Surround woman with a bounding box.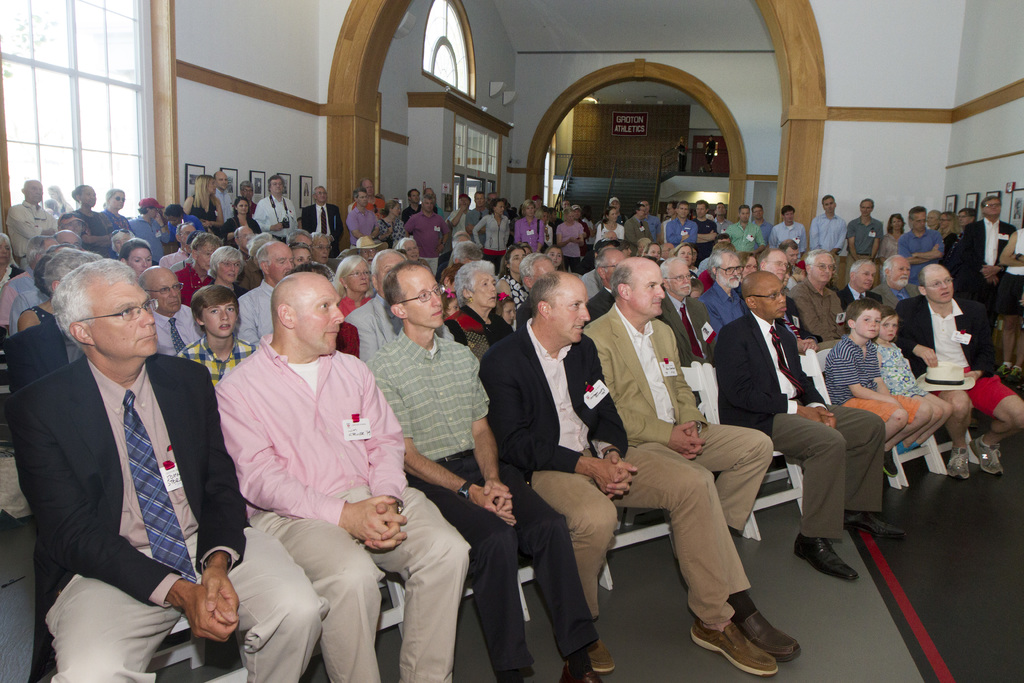
<box>372,198,407,247</box>.
